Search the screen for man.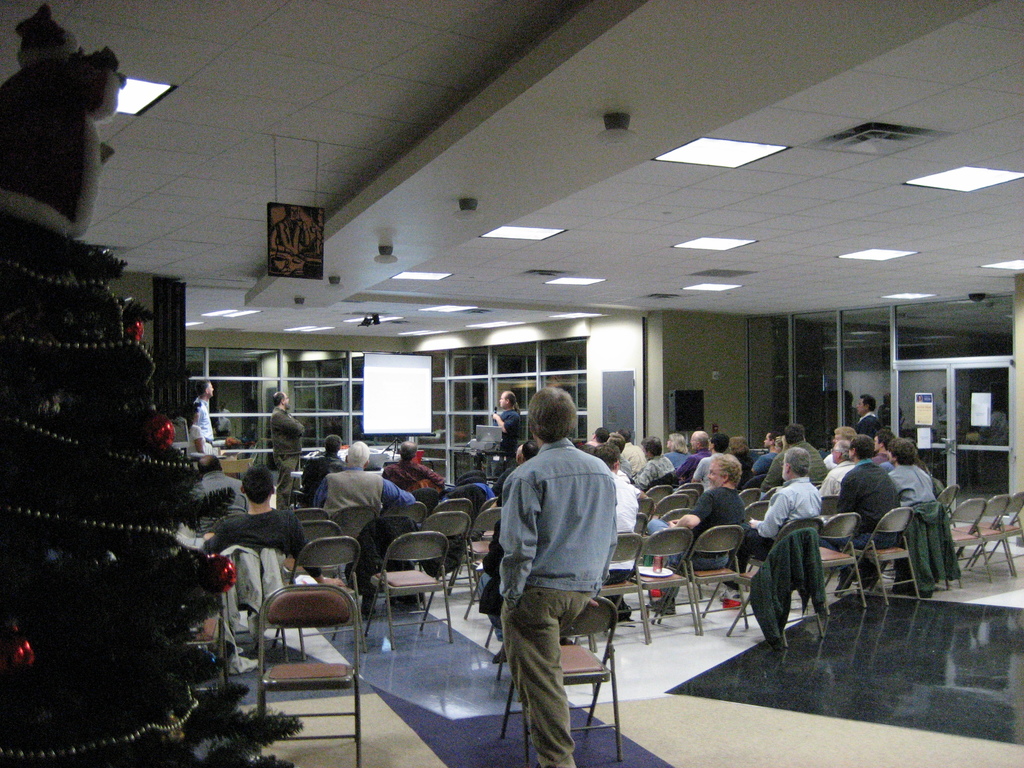
Found at Rect(852, 395, 886, 439).
